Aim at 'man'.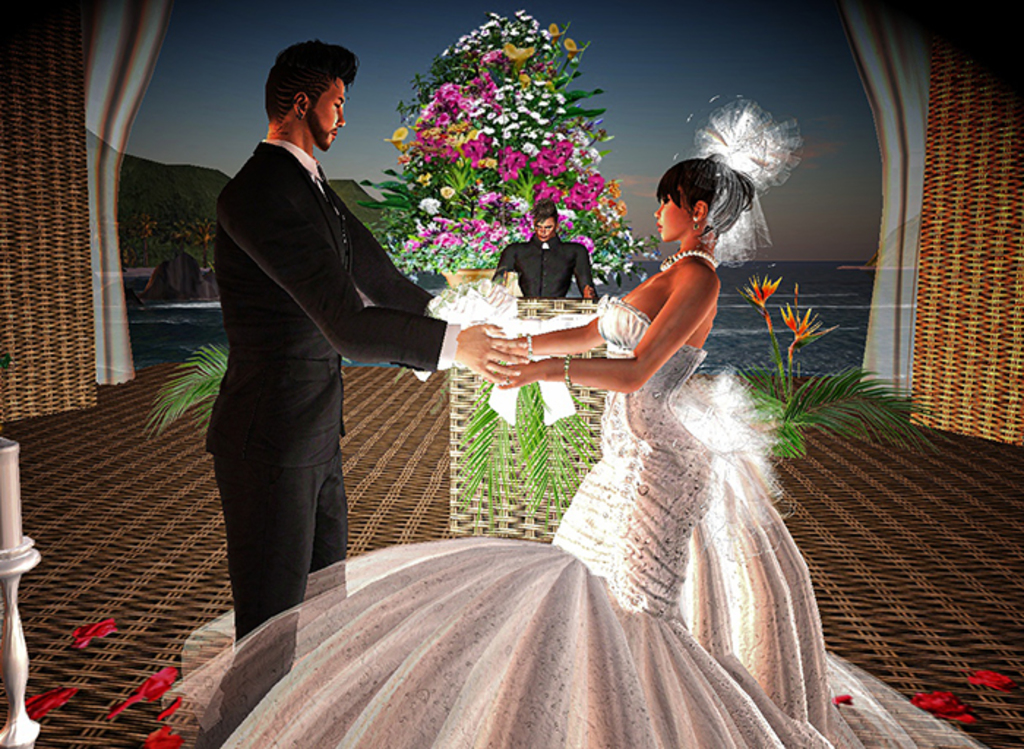
Aimed at <box>492,199,601,298</box>.
